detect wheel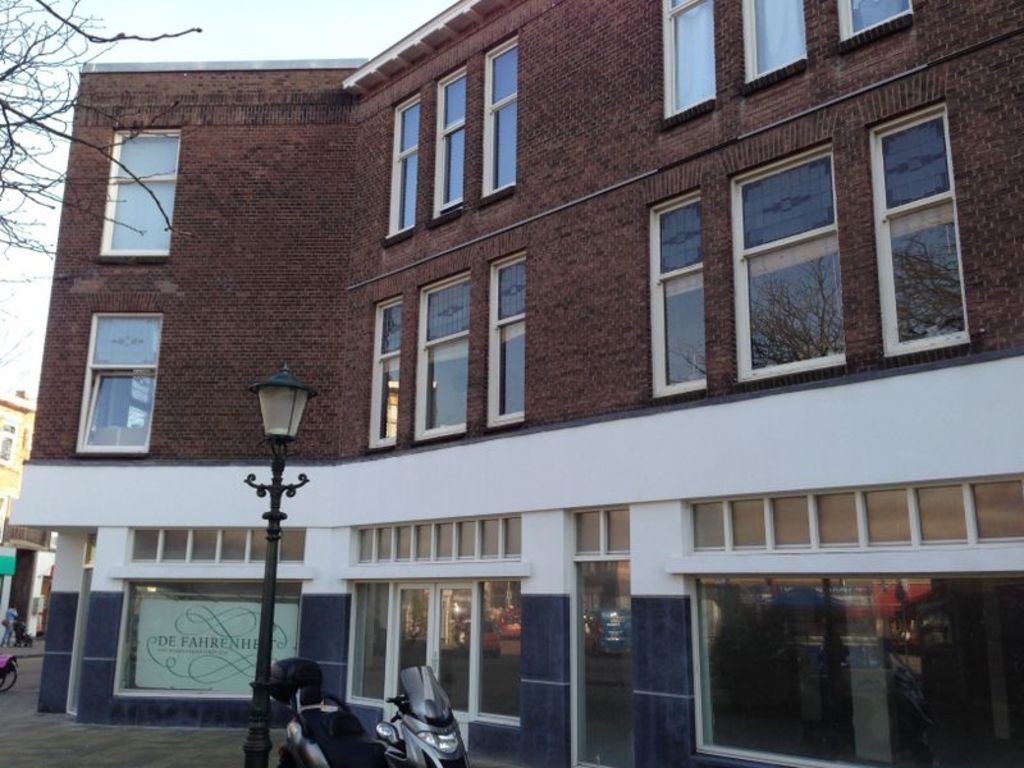
[x1=0, y1=658, x2=18, y2=692]
